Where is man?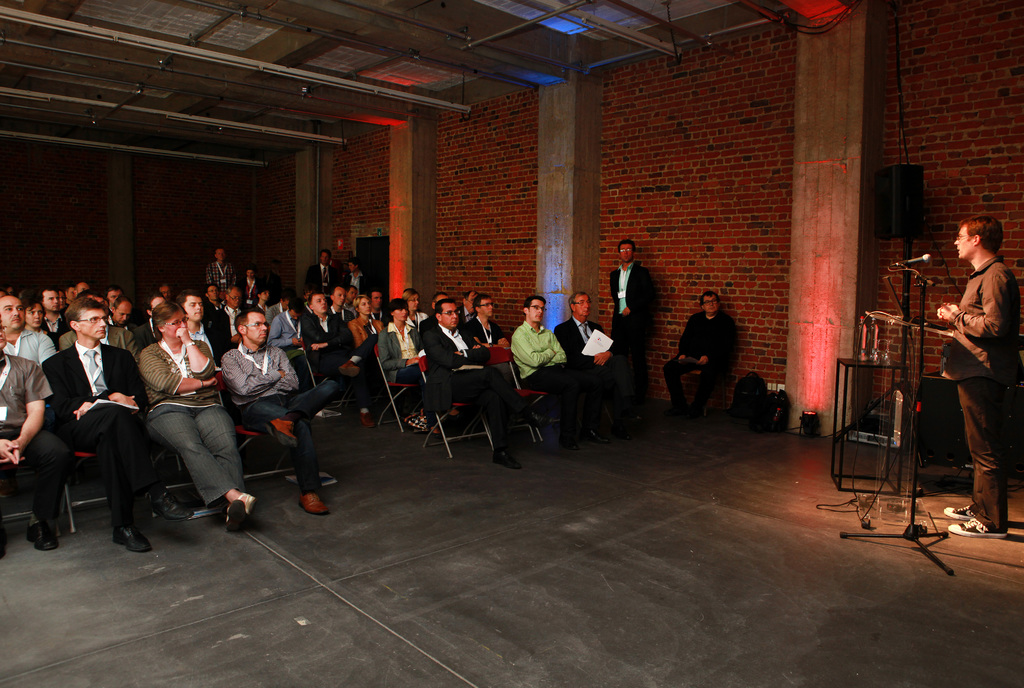
610:238:653:393.
